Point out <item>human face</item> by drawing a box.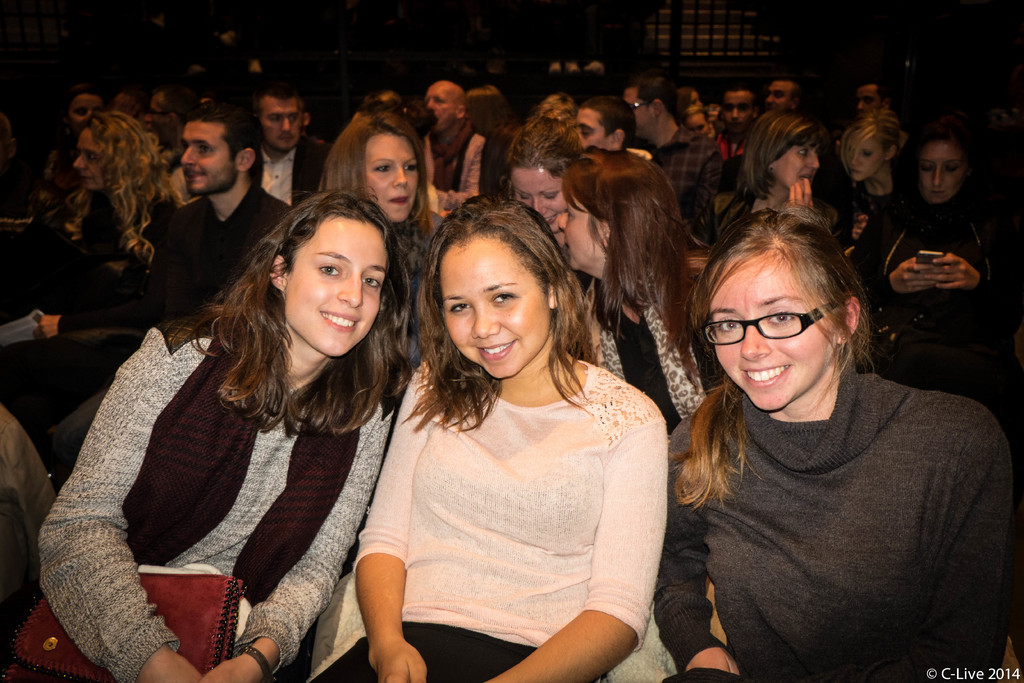
Rect(514, 169, 564, 235).
